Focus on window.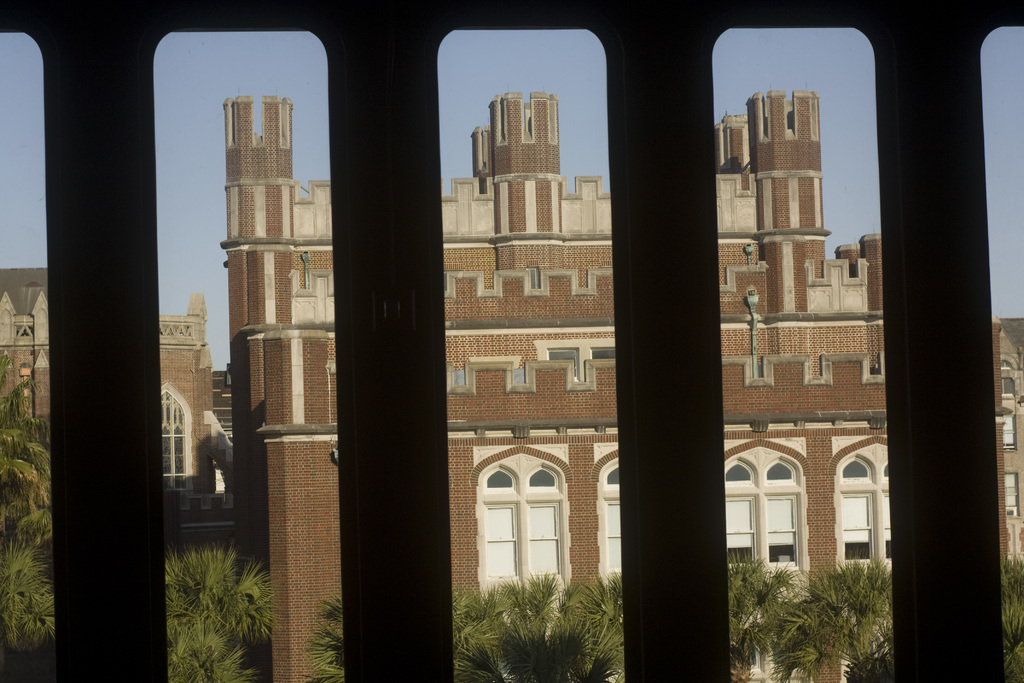
Focused at <region>877, 480, 892, 564</region>.
